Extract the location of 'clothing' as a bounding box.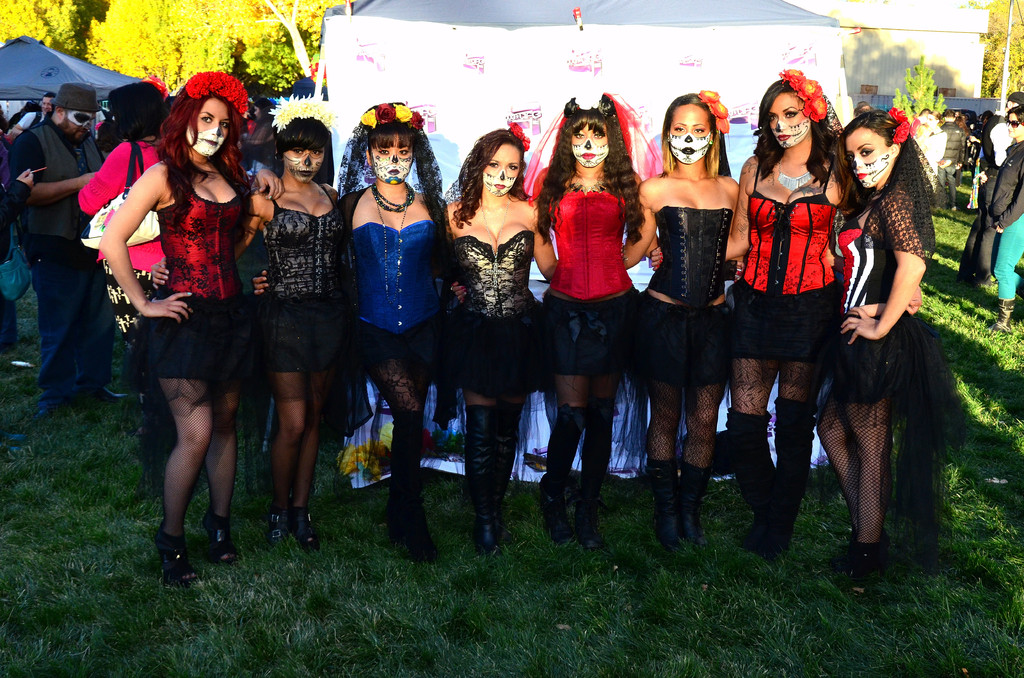
[0, 162, 33, 311].
